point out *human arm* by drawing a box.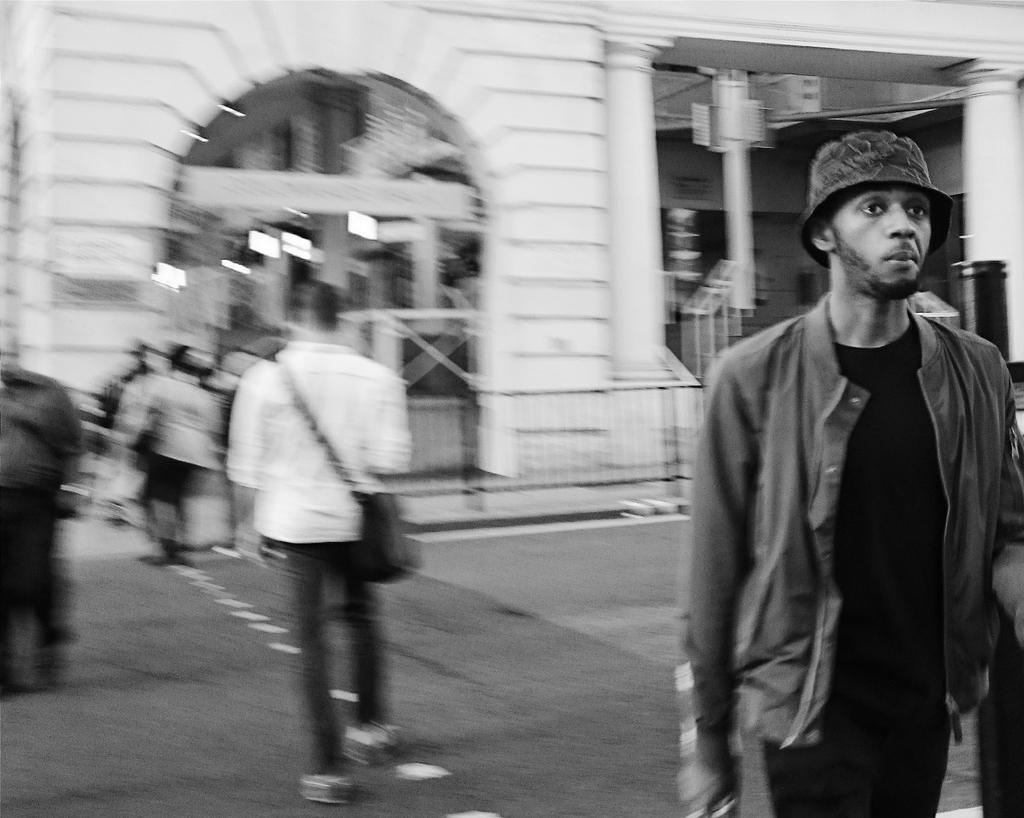
BBox(218, 359, 278, 568).
